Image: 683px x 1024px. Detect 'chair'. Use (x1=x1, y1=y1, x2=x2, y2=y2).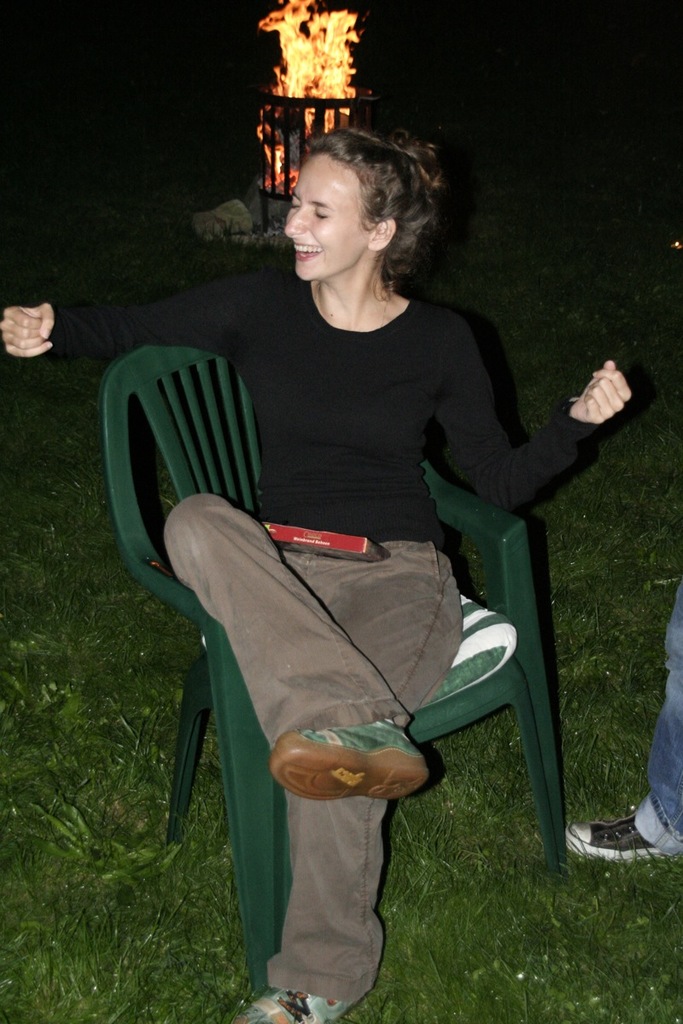
(x1=139, y1=326, x2=546, y2=1023).
